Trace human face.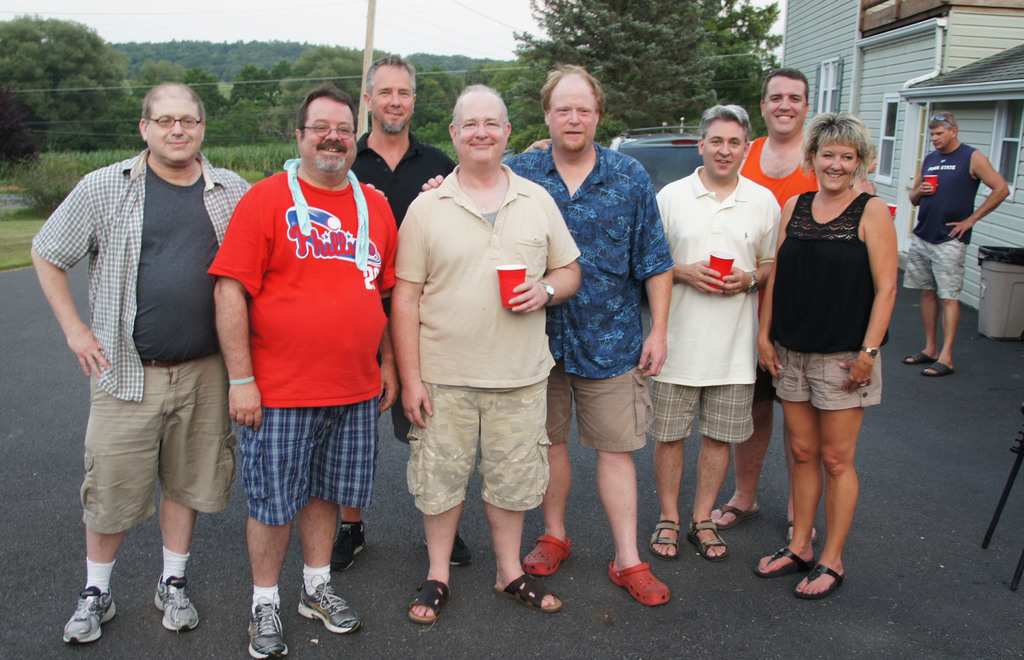
Traced to locate(701, 113, 745, 183).
